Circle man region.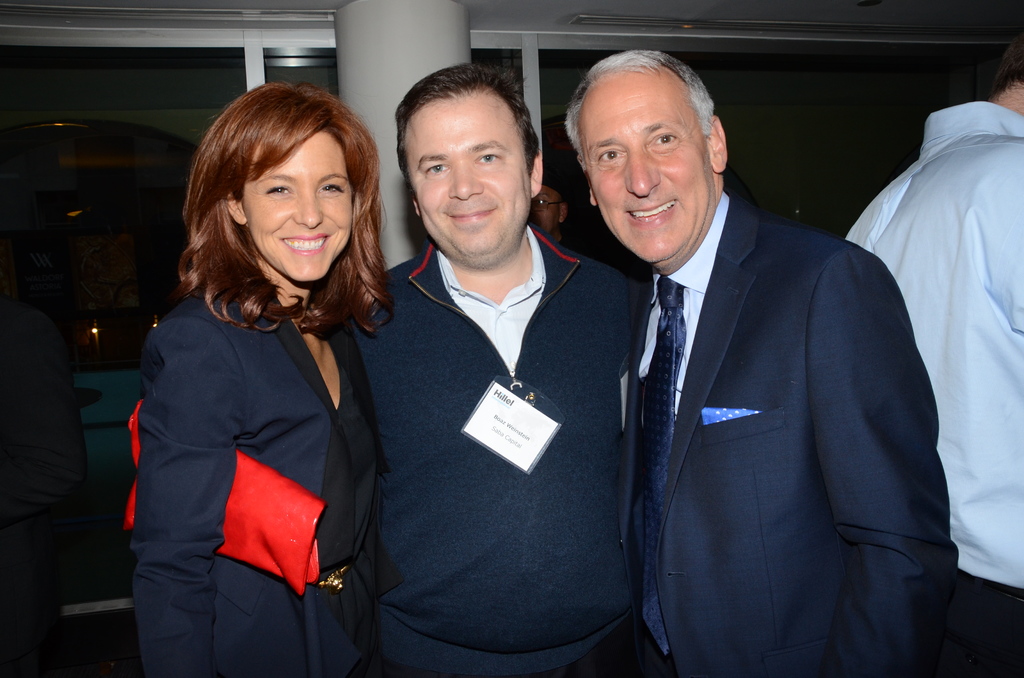
Region: 841, 35, 1023, 677.
